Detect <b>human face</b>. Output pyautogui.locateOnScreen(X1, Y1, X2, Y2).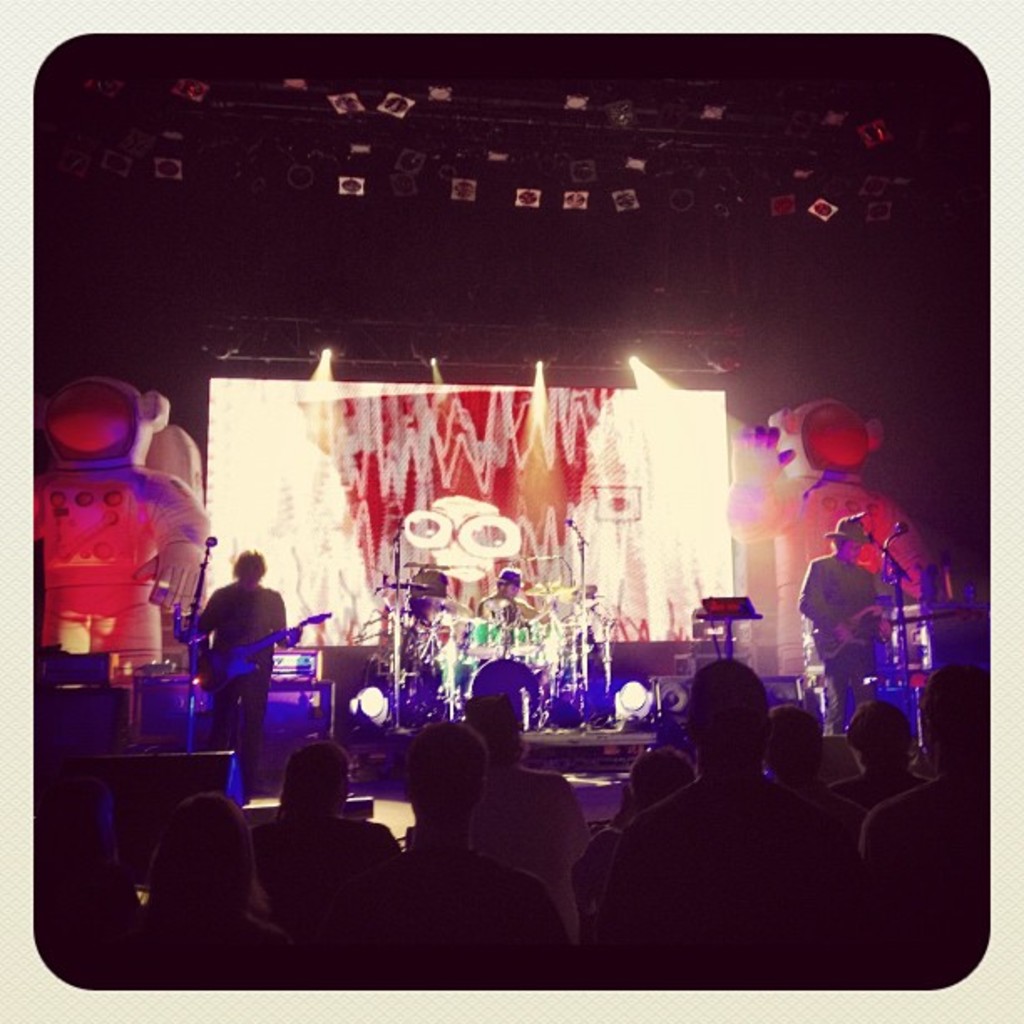
pyautogui.locateOnScreen(843, 537, 860, 562).
